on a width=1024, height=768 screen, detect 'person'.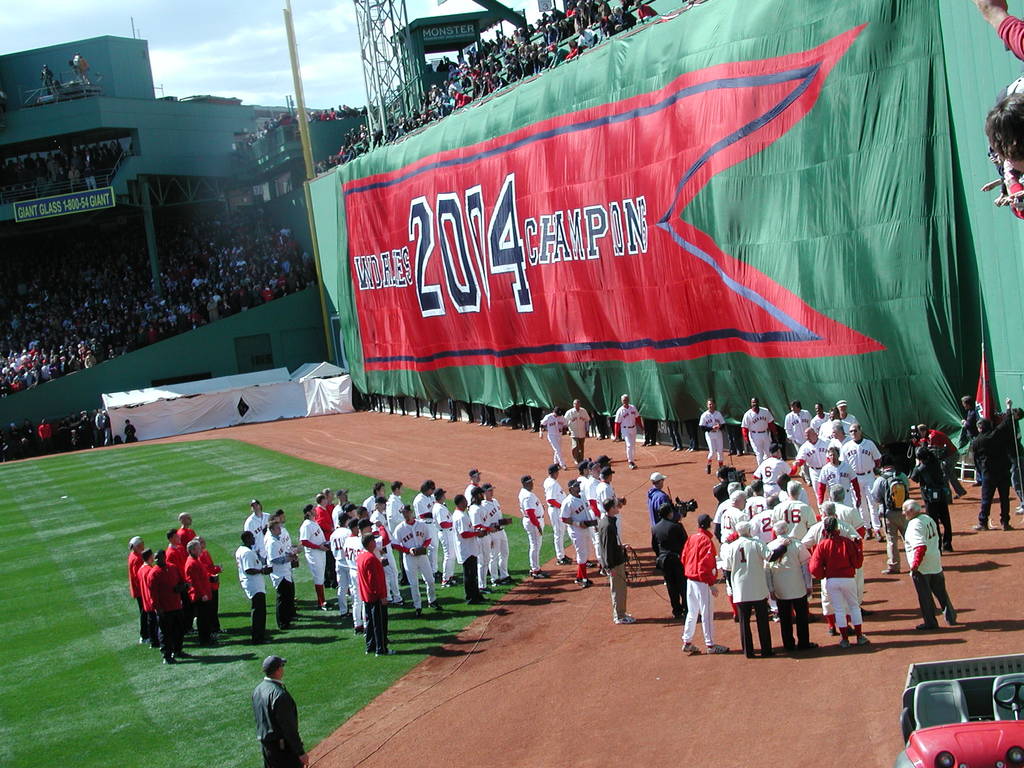
bbox=[968, 399, 1012, 529].
